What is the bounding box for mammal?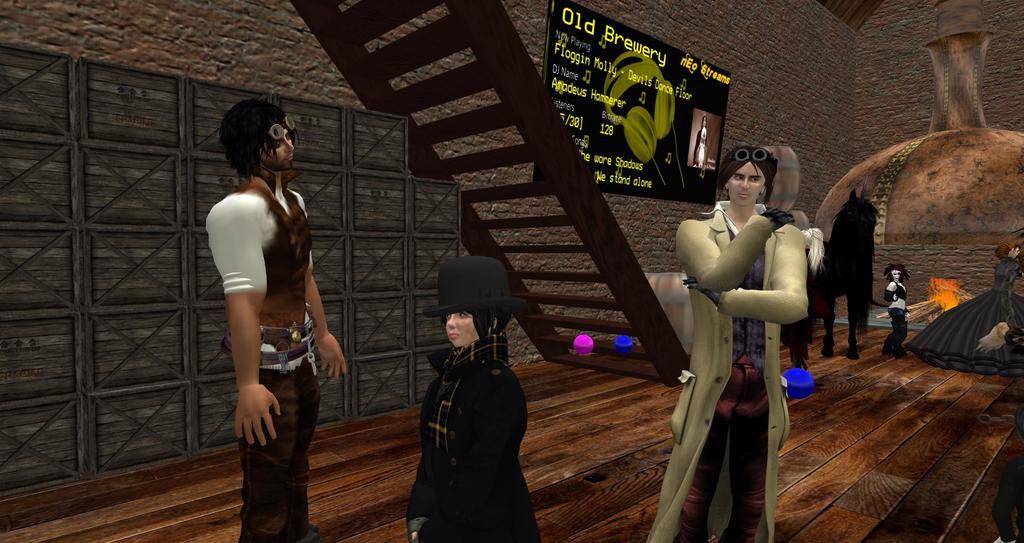
detection(204, 100, 345, 542).
